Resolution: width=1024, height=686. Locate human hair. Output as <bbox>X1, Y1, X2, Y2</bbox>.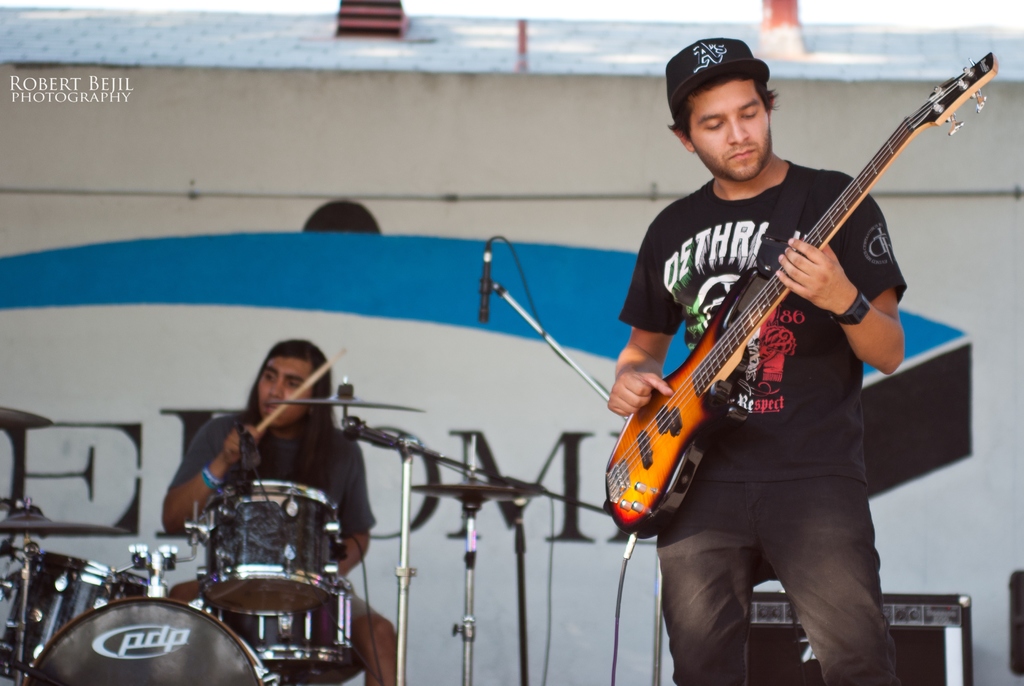
<bbox>231, 338, 333, 489</bbox>.
